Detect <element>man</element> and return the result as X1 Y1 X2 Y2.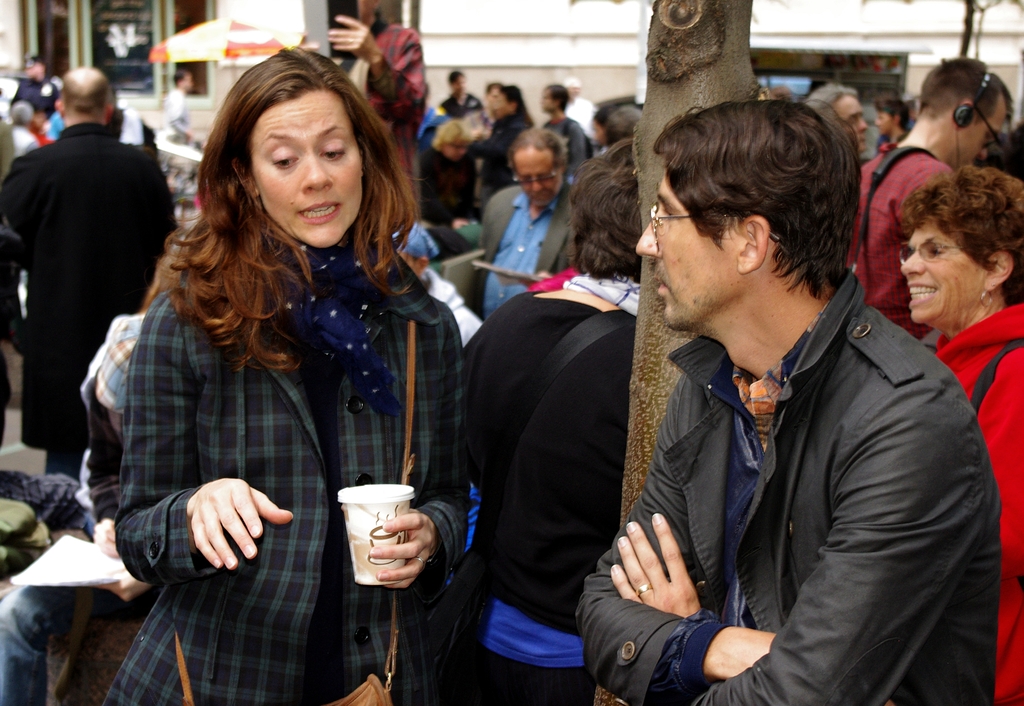
477 101 1002 698.
